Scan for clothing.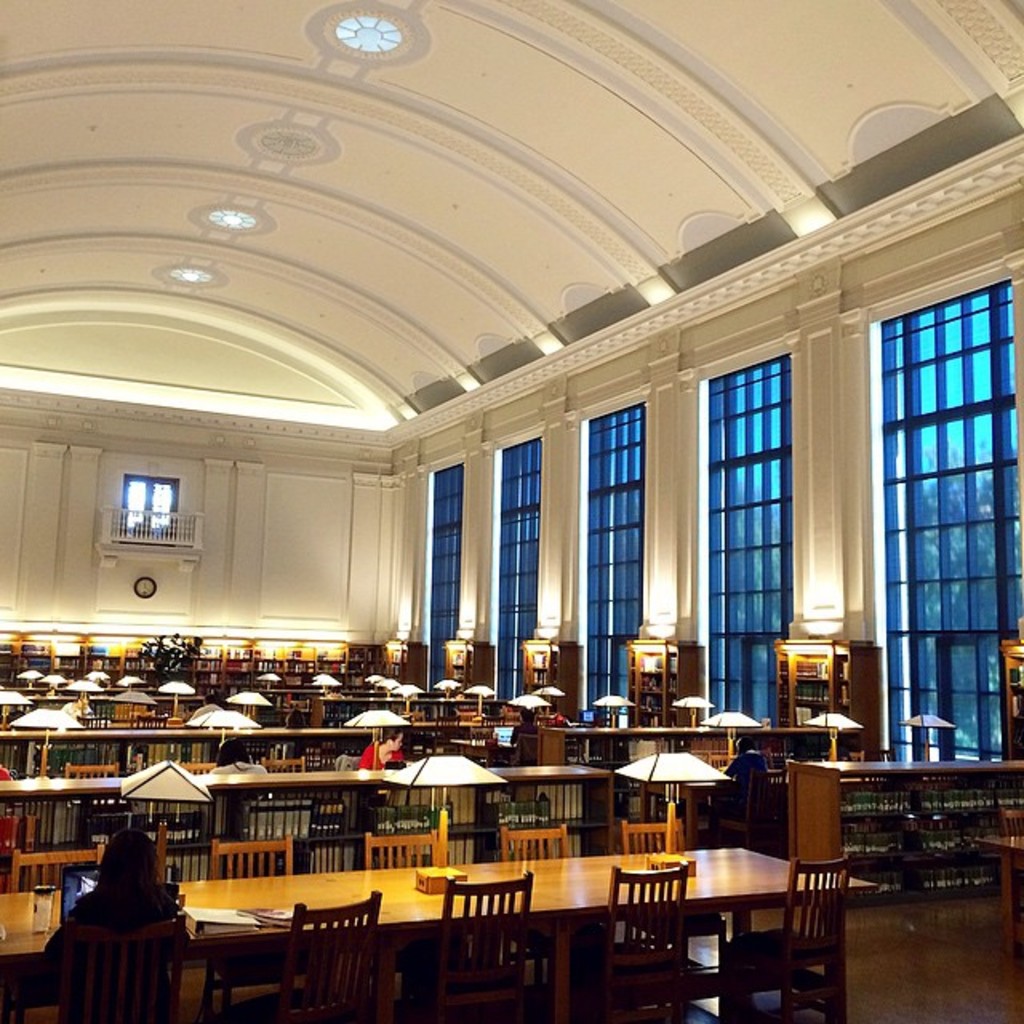
Scan result: (358, 741, 405, 768).
